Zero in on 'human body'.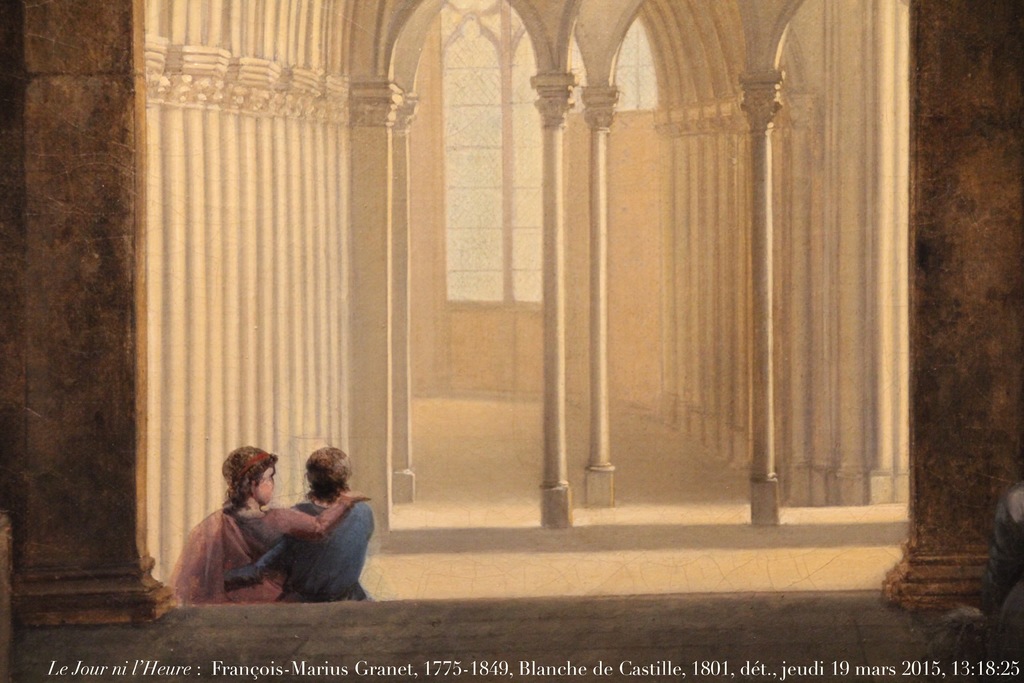
Zeroed in: [227,497,376,604].
